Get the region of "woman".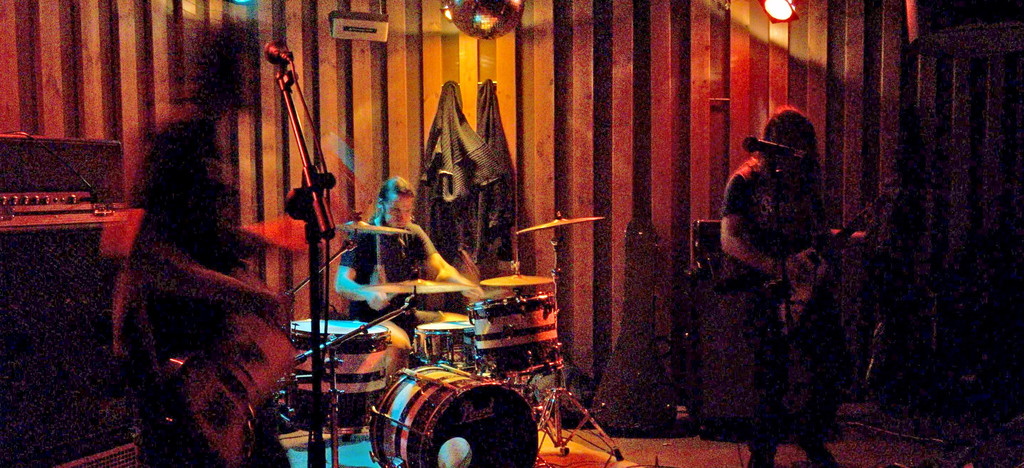
(x1=711, y1=101, x2=845, y2=416).
